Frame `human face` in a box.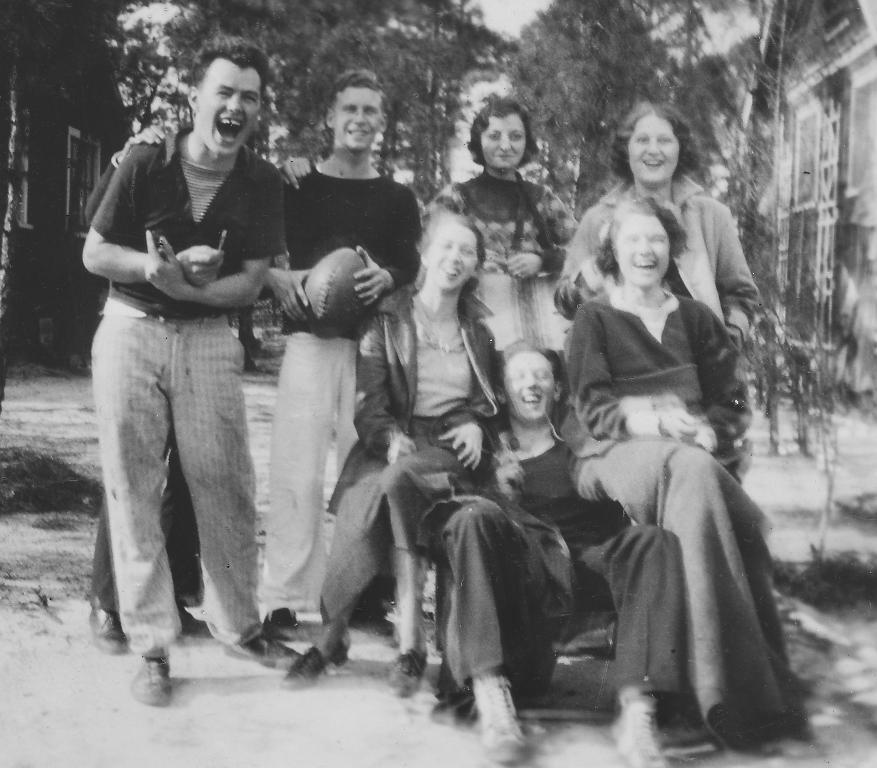
x1=625, y1=113, x2=680, y2=185.
